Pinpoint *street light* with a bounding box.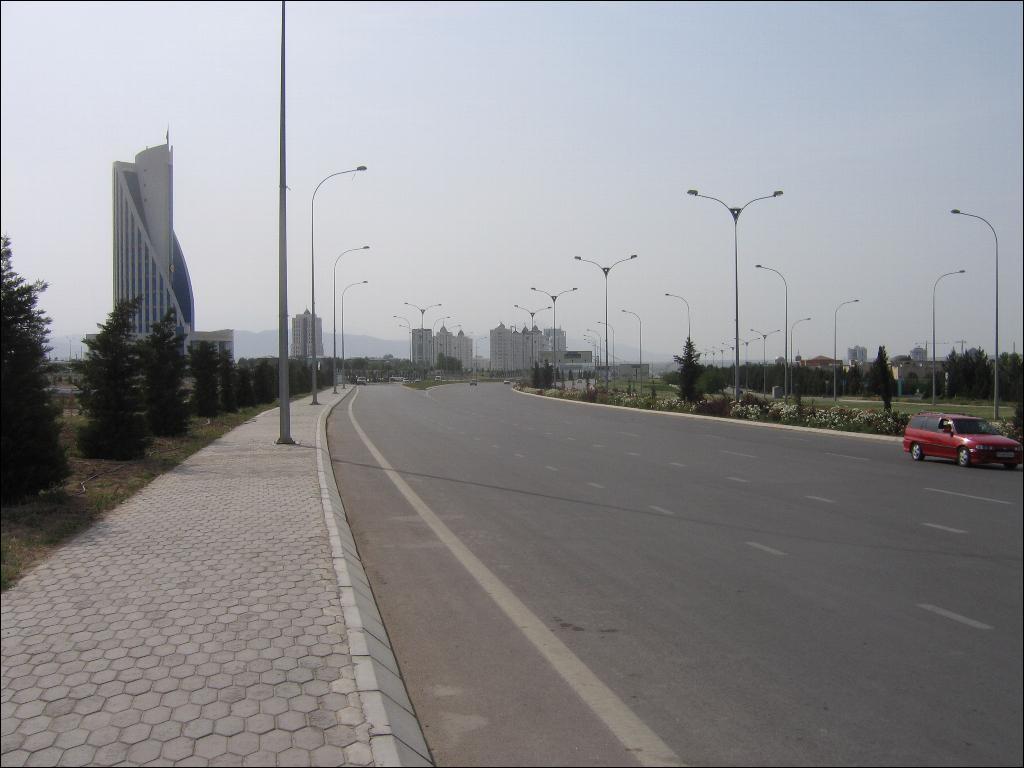
BBox(572, 251, 638, 386).
